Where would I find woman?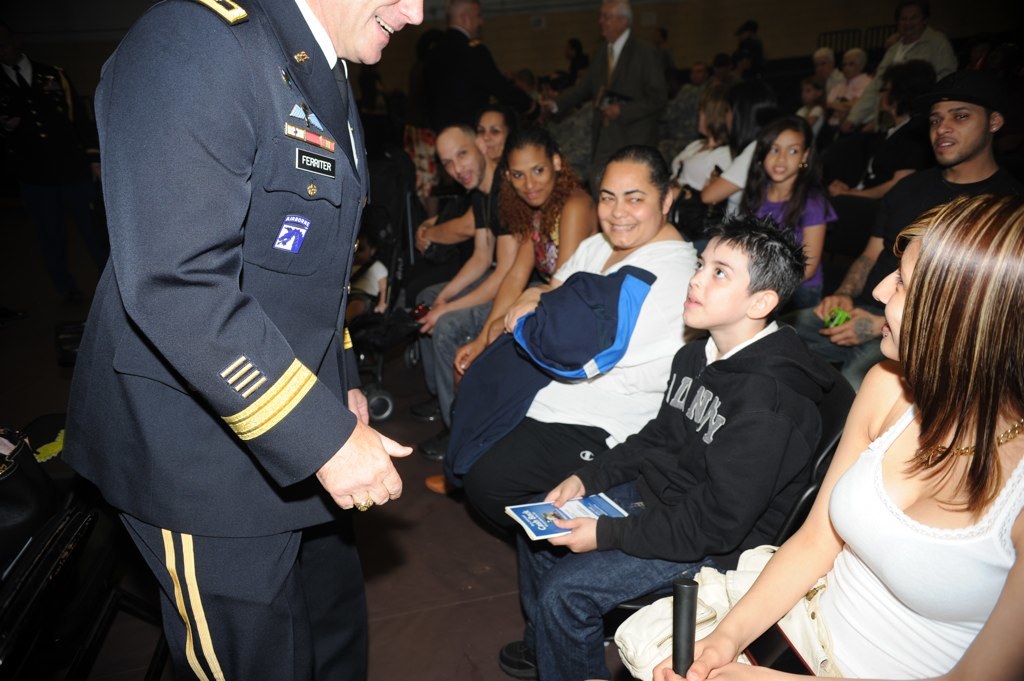
At region(396, 100, 520, 372).
